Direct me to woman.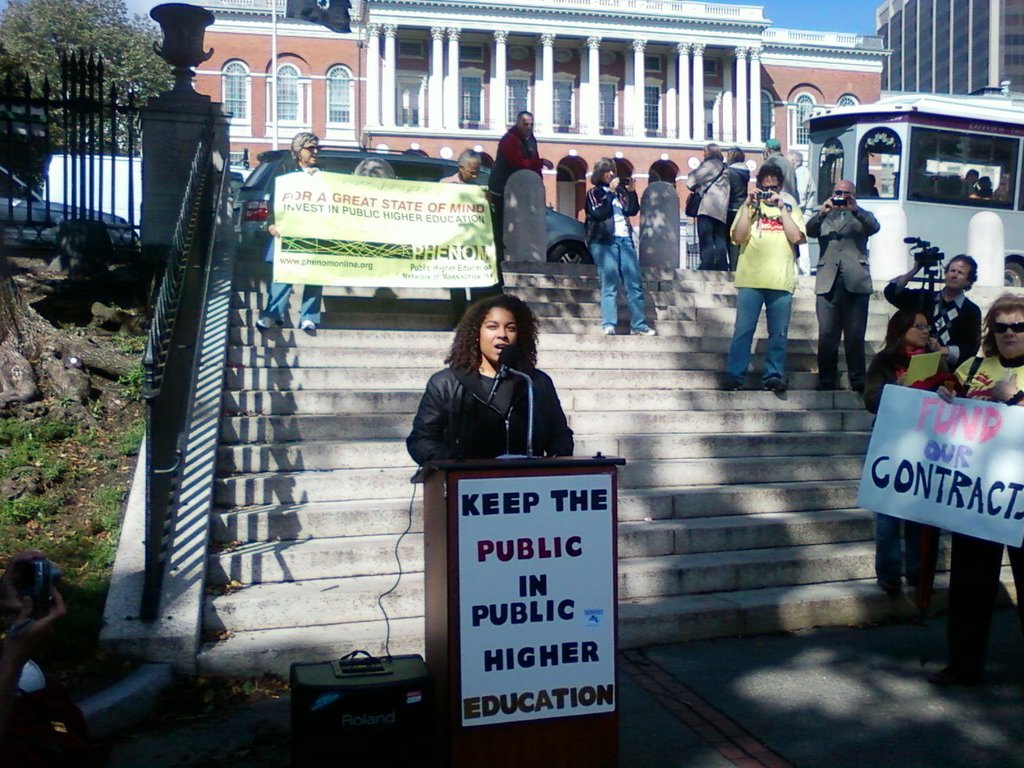
Direction: 685, 141, 734, 269.
